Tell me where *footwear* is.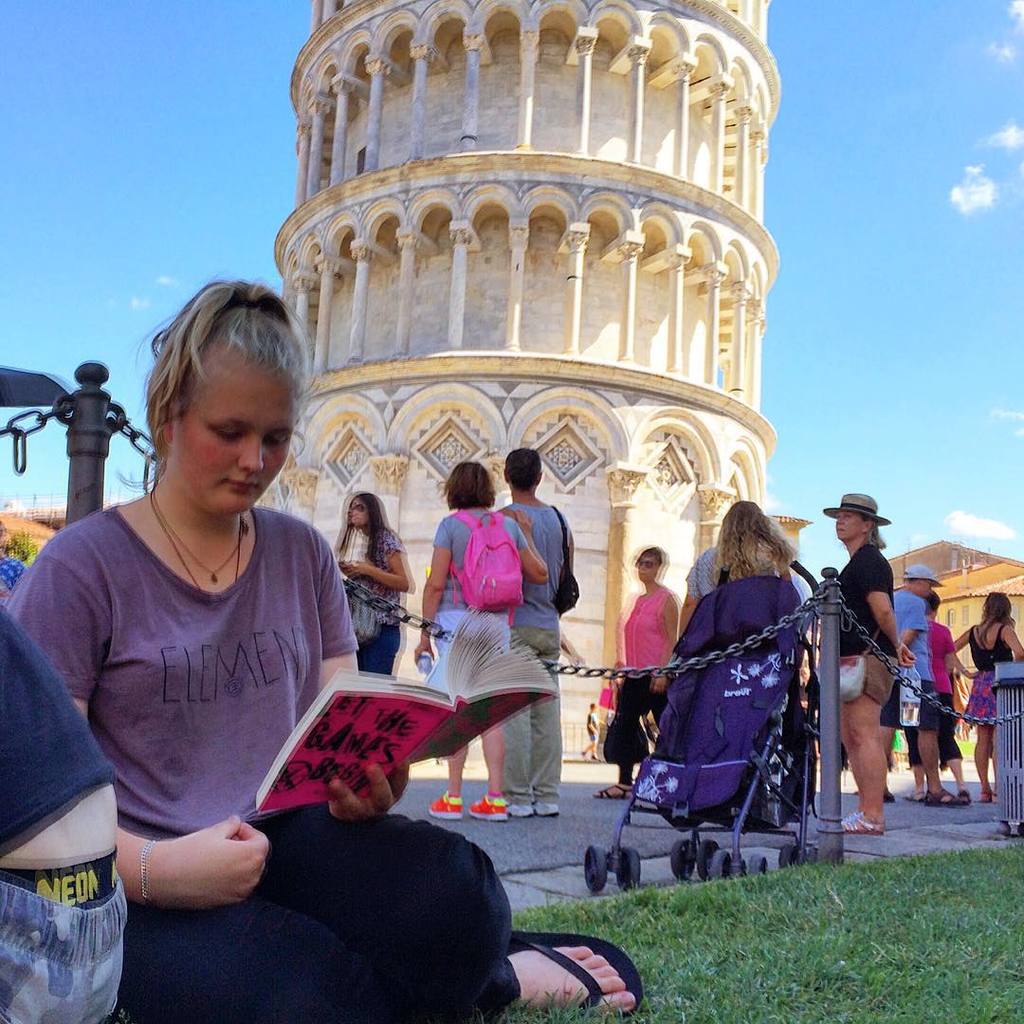
*footwear* is at [left=463, top=786, right=508, bottom=827].
